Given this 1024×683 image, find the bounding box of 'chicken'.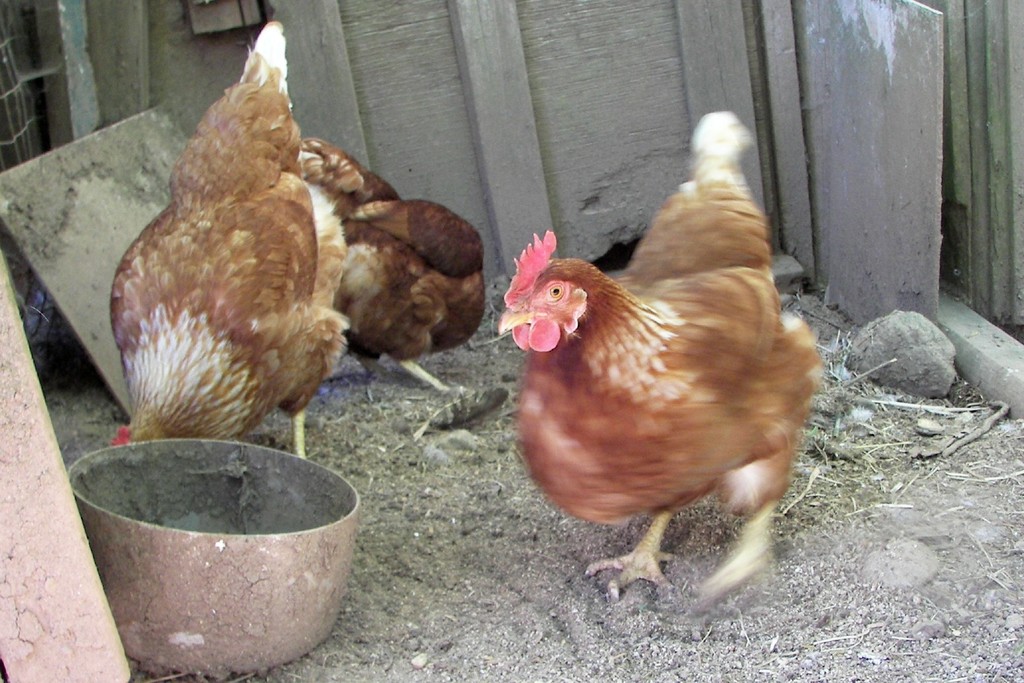
(x1=112, y1=16, x2=353, y2=461).
